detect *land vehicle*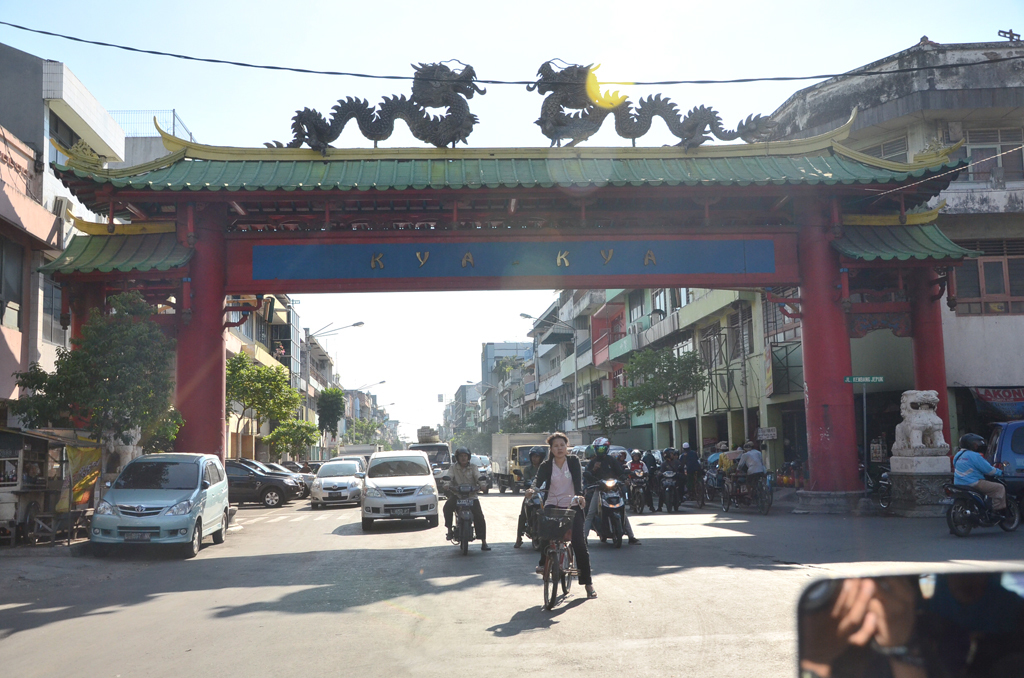
bbox(79, 450, 233, 555)
